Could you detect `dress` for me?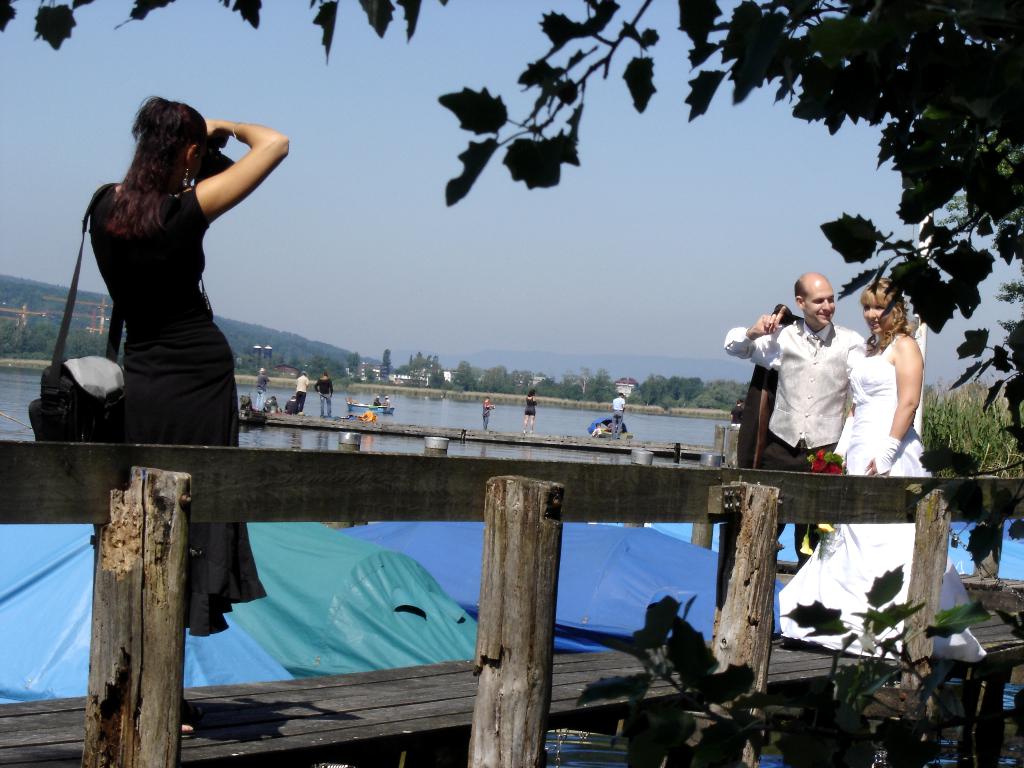
Detection result: 769,331,987,671.
